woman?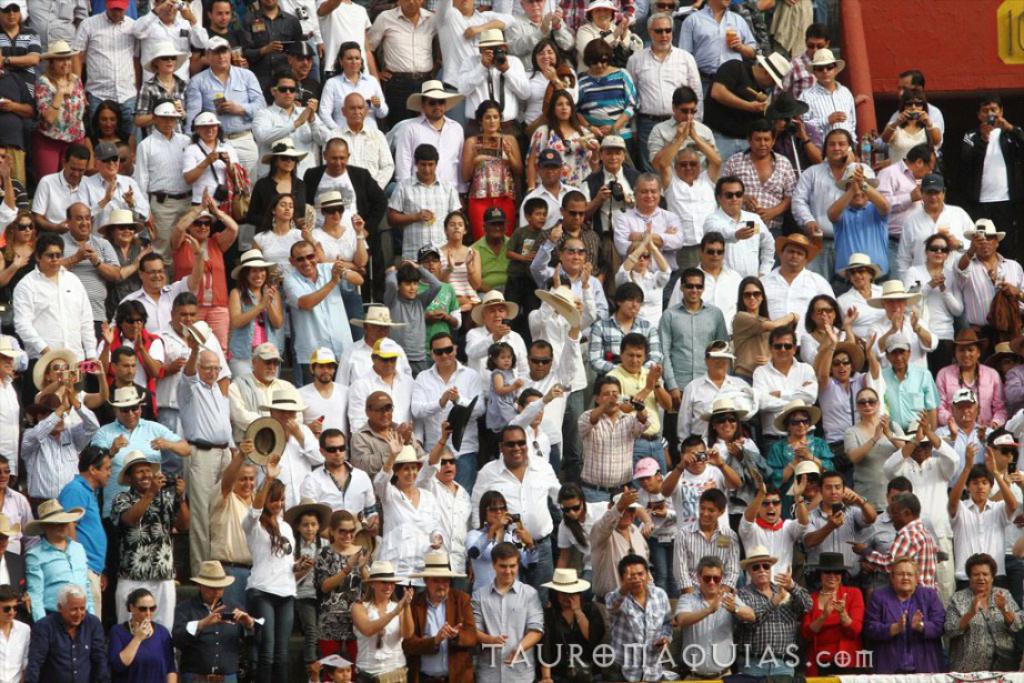
[left=232, top=458, right=308, bottom=679]
